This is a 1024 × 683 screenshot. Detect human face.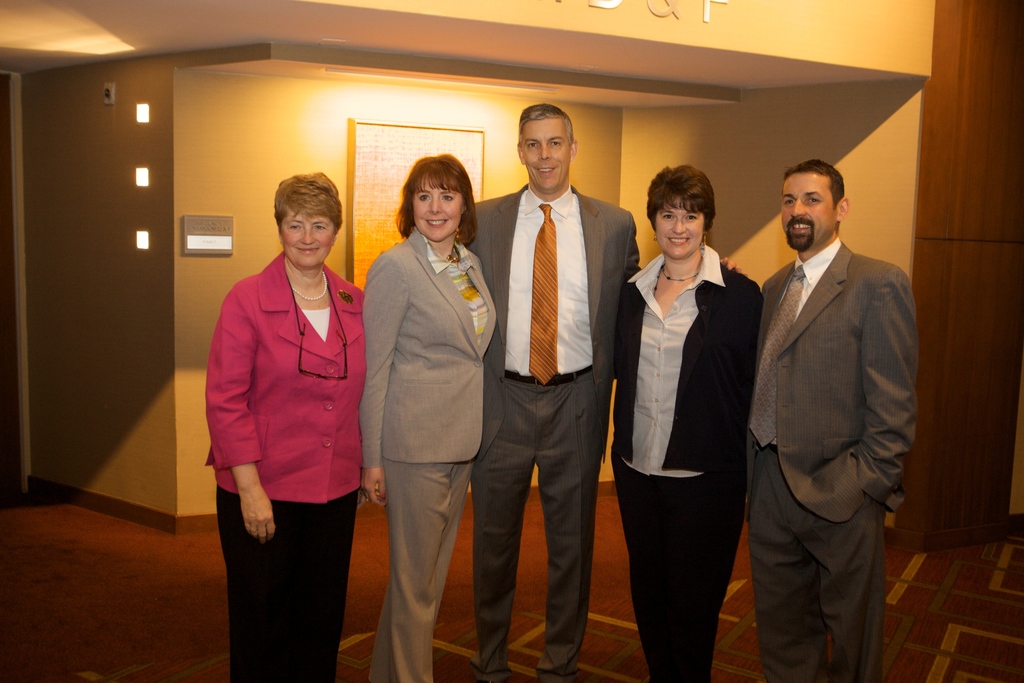
box(652, 193, 703, 258).
